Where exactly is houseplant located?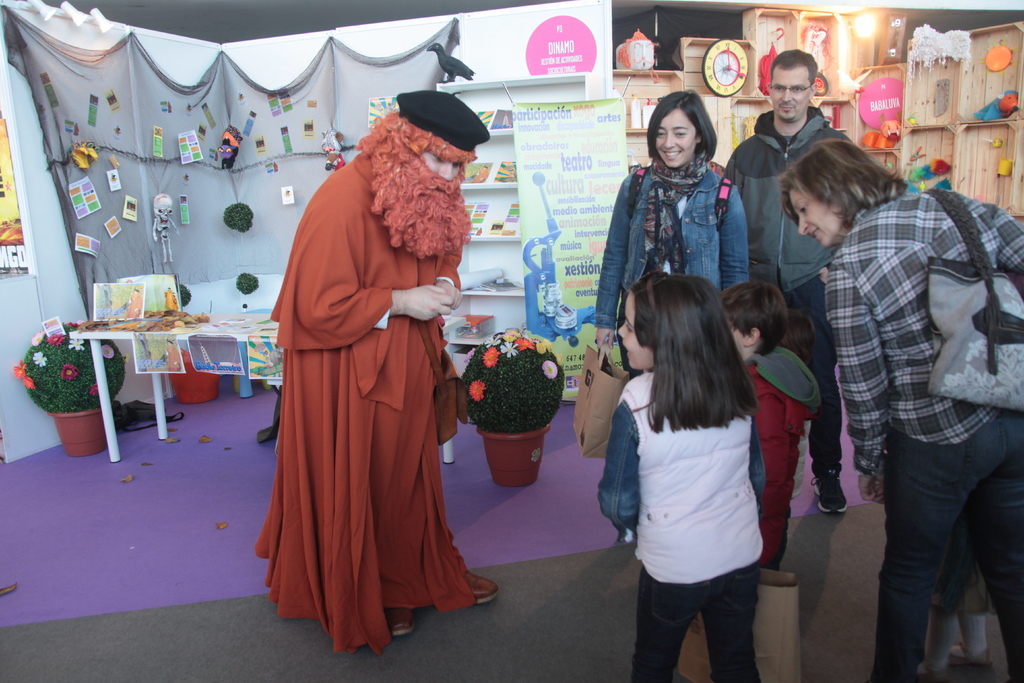
Its bounding box is <box>459,325,568,482</box>.
